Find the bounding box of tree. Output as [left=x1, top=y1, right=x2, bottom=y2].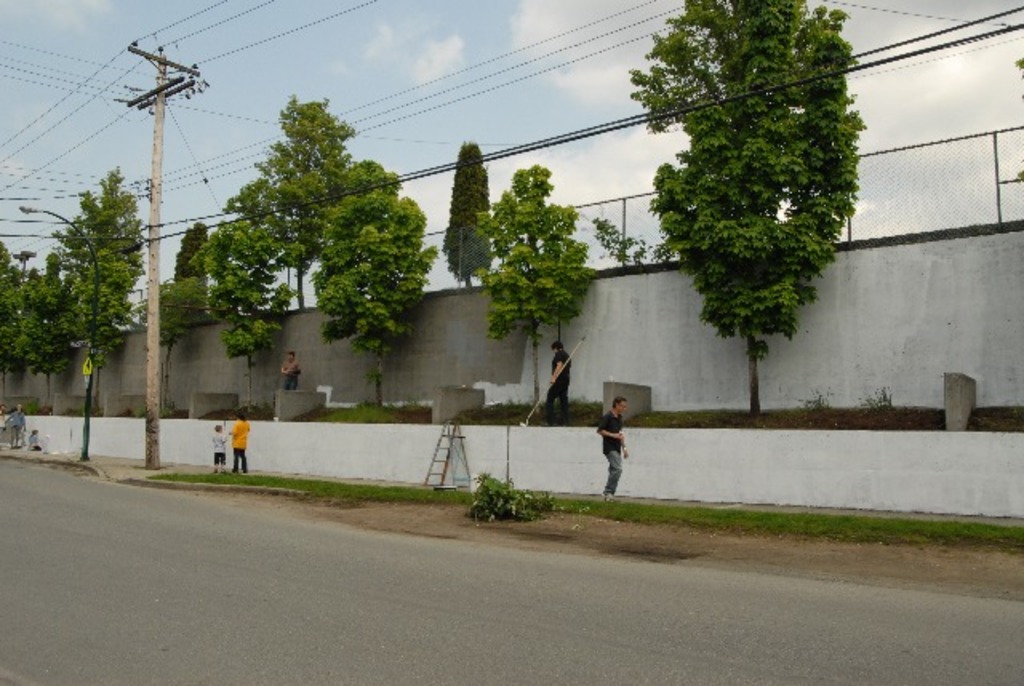
[left=597, top=217, right=699, bottom=270].
